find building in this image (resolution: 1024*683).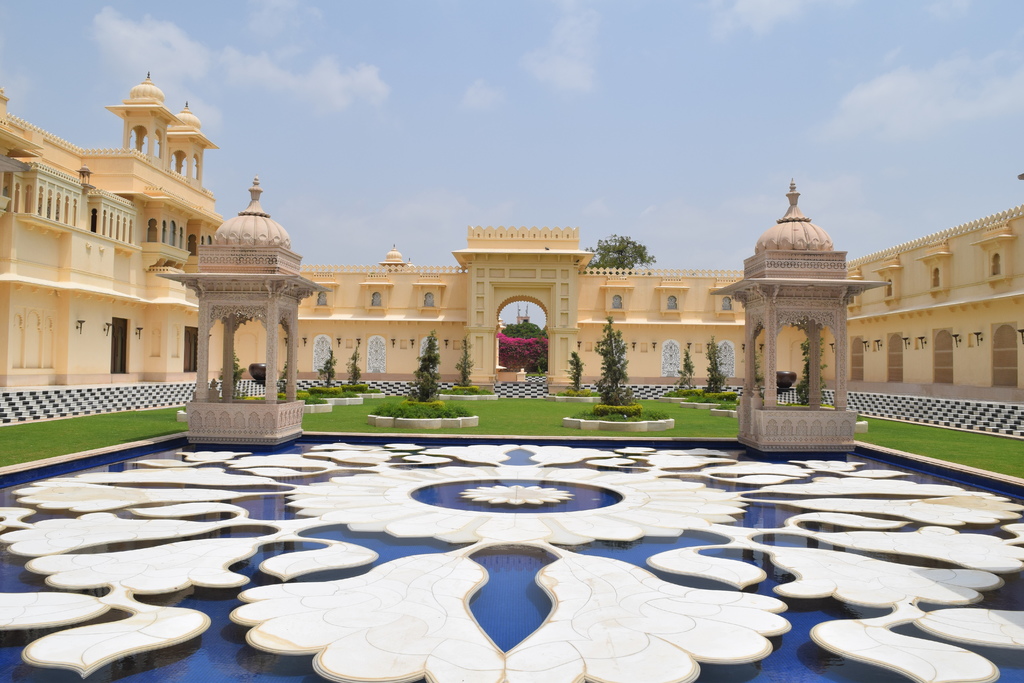
detection(0, 75, 228, 394).
